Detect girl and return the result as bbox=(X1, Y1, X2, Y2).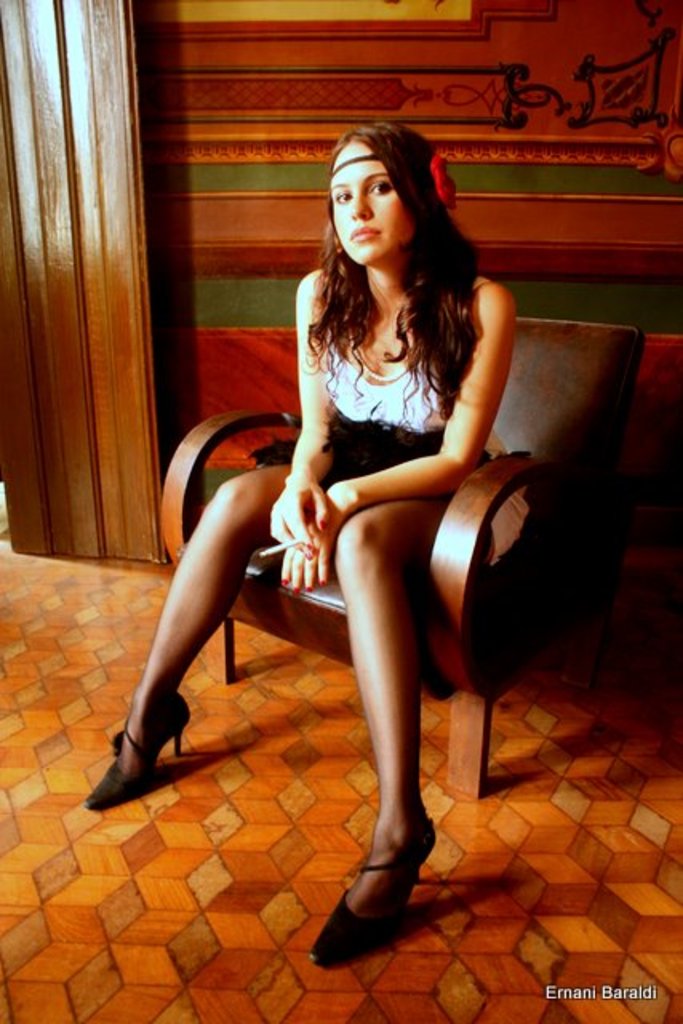
bbox=(91, 128, 533, 966).
